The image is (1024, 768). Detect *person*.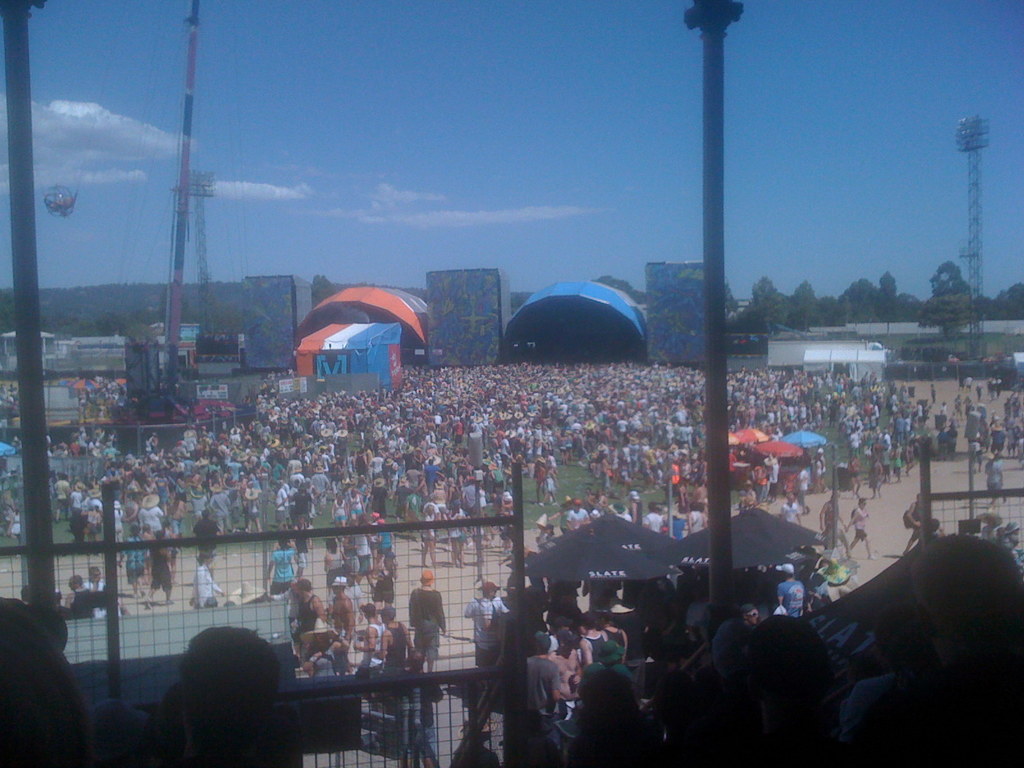
Detection: locate(785, 498, 801, 527).
